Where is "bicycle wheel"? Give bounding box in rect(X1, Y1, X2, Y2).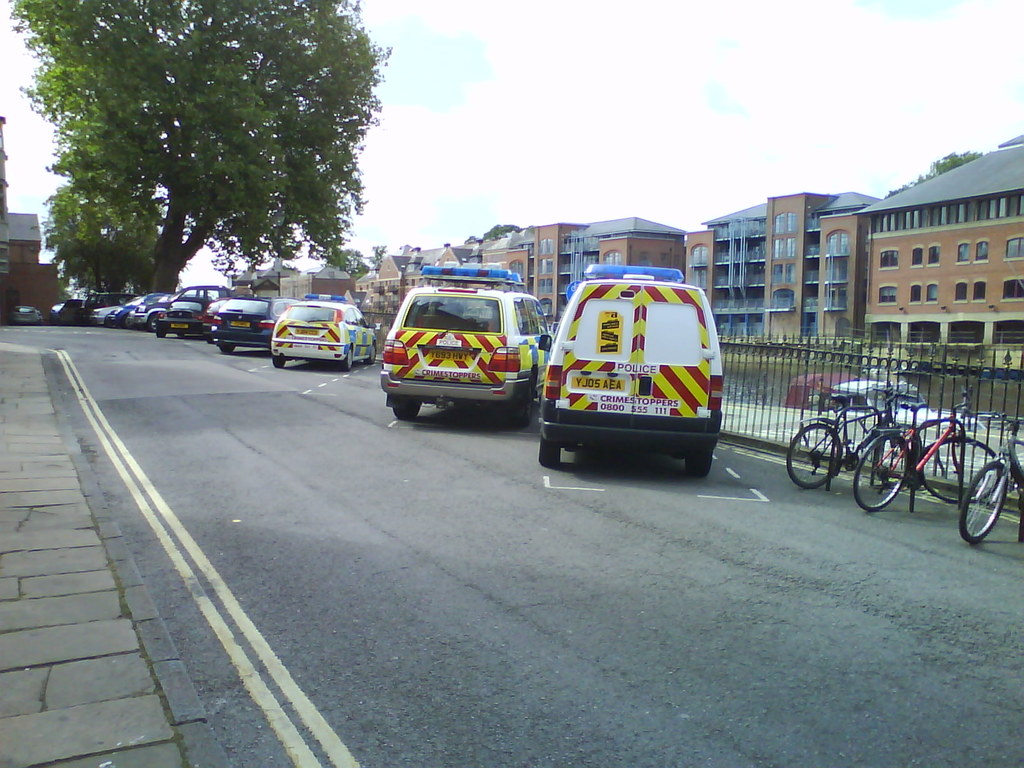
rect(781, 425, 849, 490).
